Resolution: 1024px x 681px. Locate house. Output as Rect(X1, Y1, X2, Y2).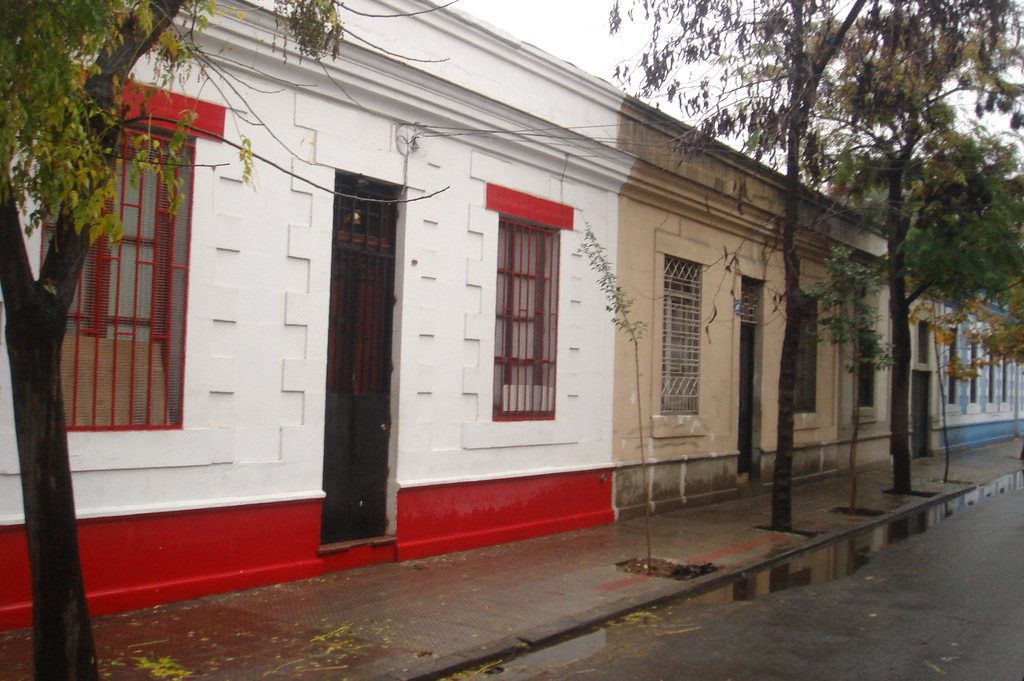
Rect(0, 7, 638, 634).
